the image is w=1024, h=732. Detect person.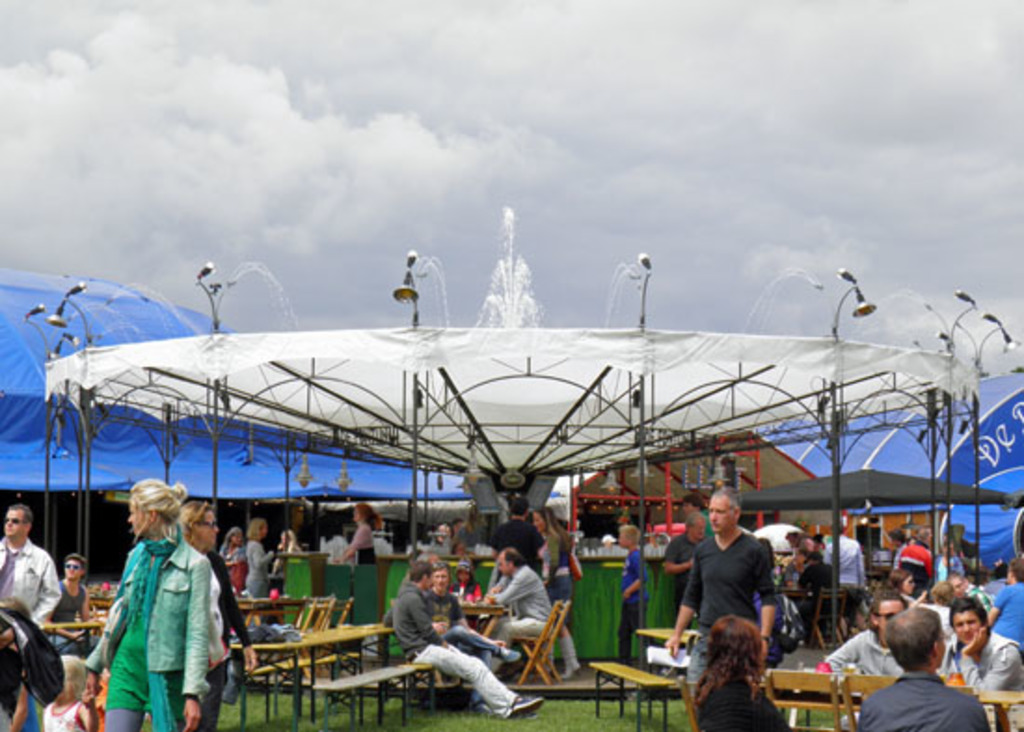
Detection: detection(277, 522, 300, 555).
